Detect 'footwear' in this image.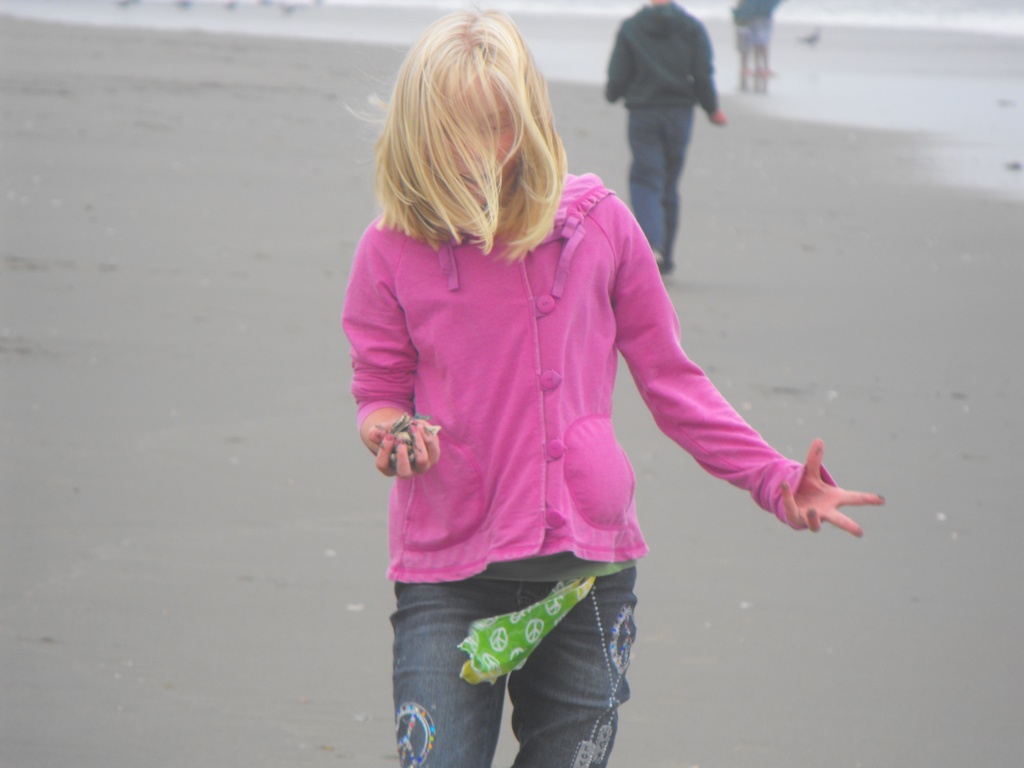
Detection: detection(658, 260, 679, 281).
